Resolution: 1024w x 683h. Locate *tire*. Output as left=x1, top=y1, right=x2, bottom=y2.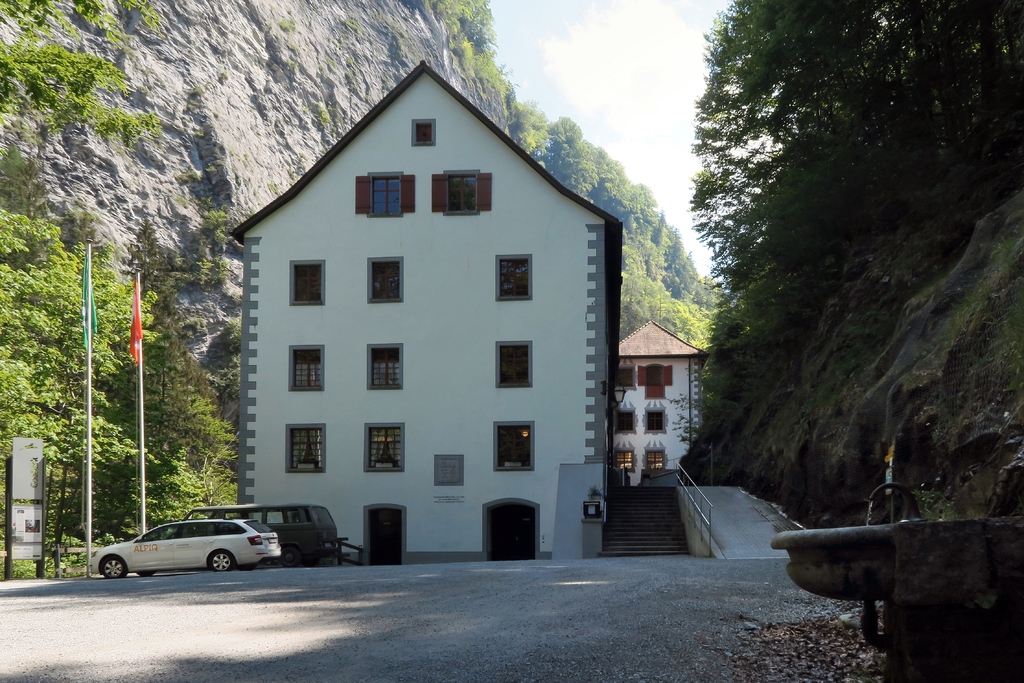
left=140, top=573, right=152, bottom=579.
